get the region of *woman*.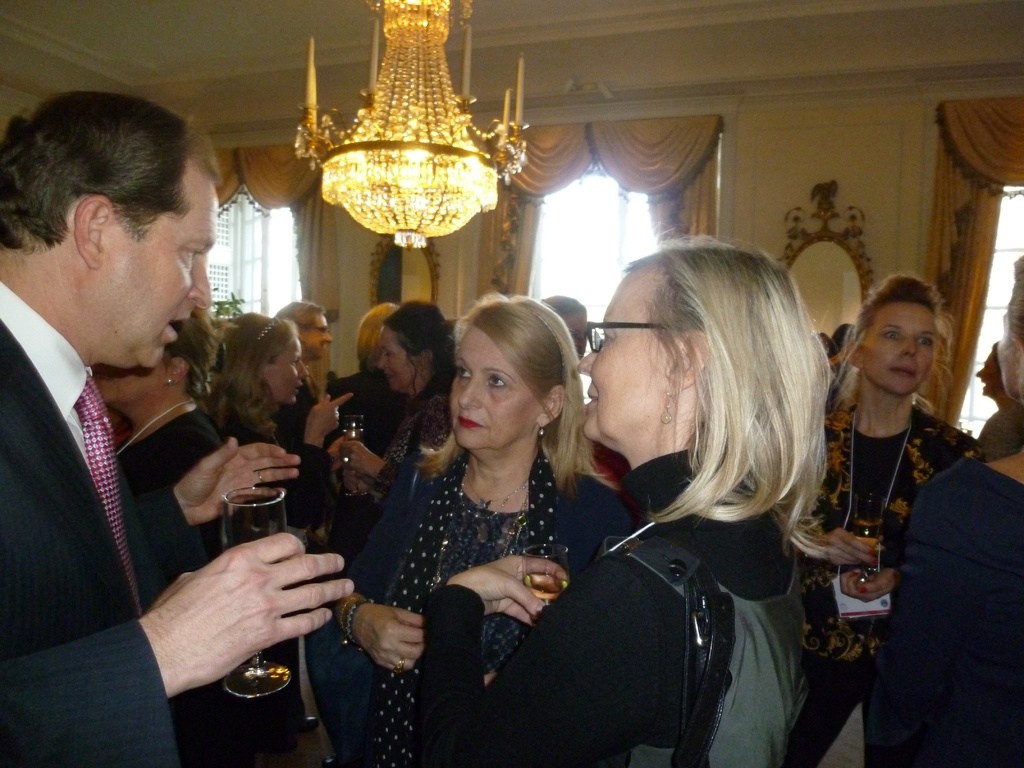
crop(91, 308, 232, 767).
